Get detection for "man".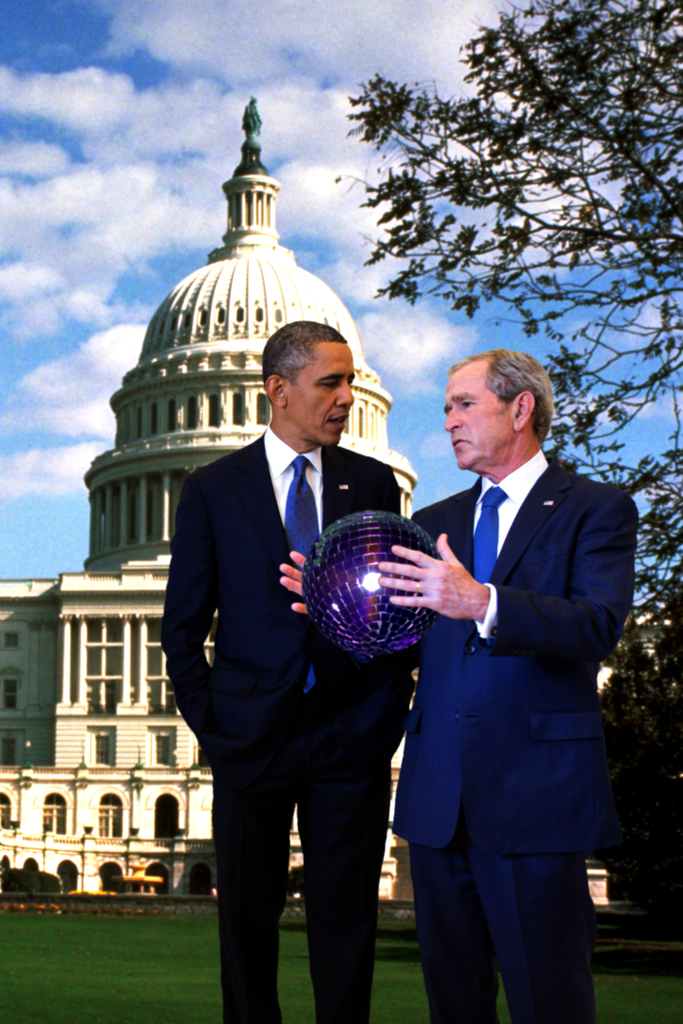
Detection: crop(158, 307, 404, 957).
